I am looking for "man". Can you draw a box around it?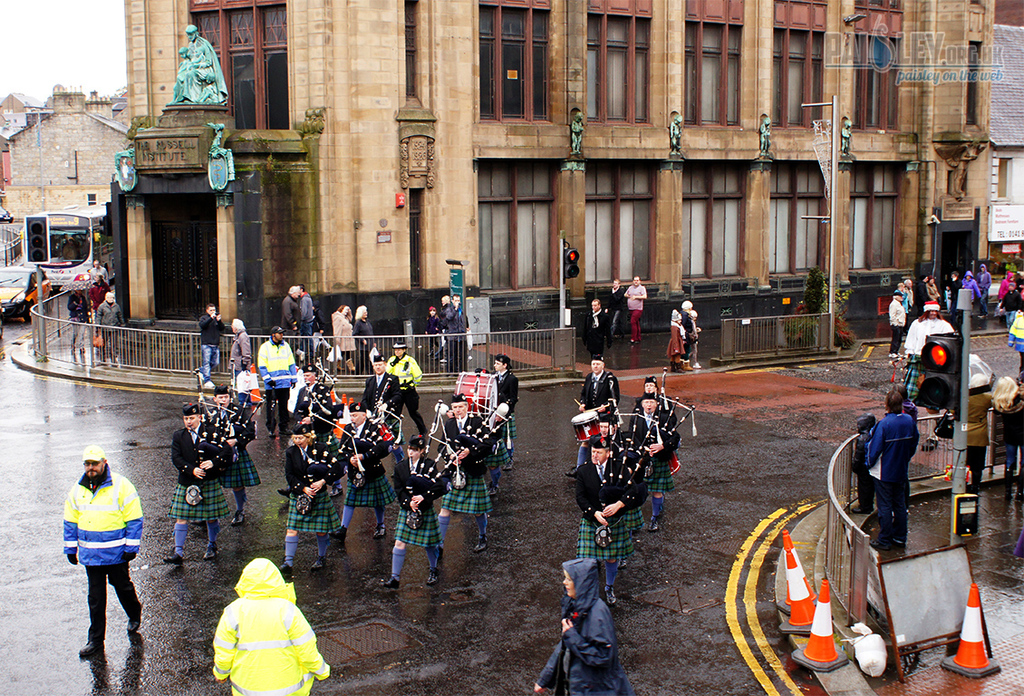
Sure, the bounding box is region(583, 293, 609, 362).
